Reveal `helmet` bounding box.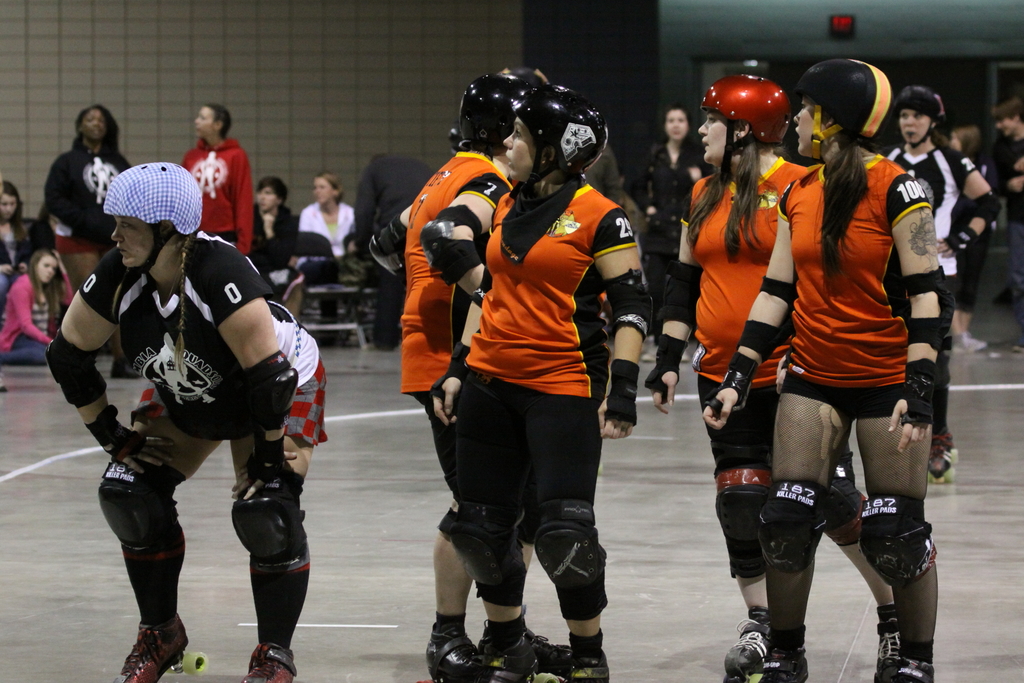
Revealed: <region>102, 158, 207, 275</region>.
